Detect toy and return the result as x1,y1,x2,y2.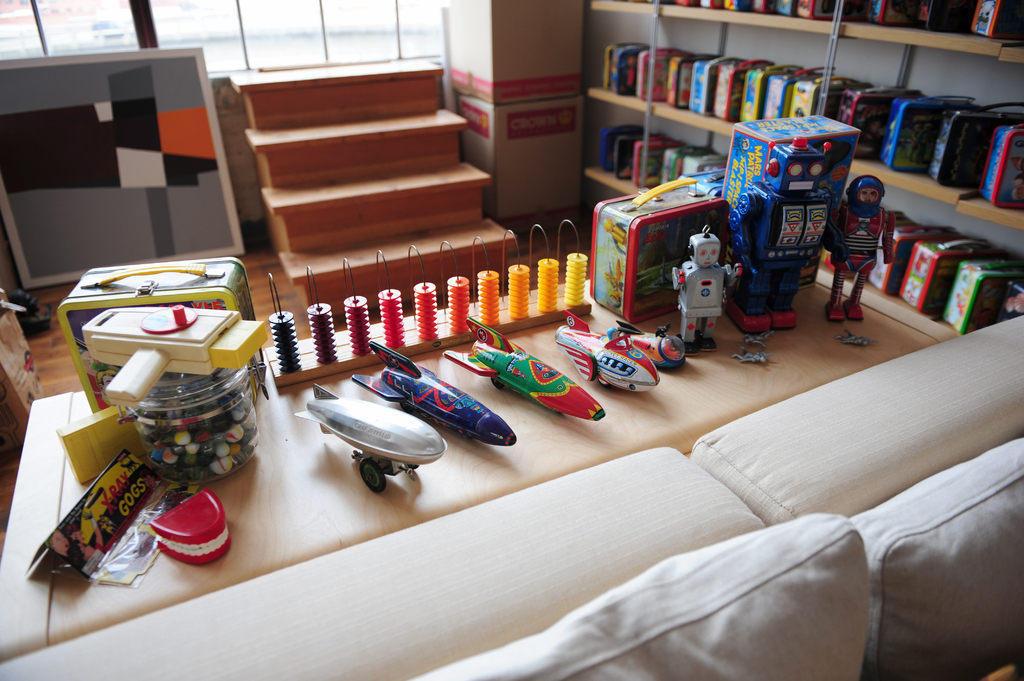
820,172,895,324.
